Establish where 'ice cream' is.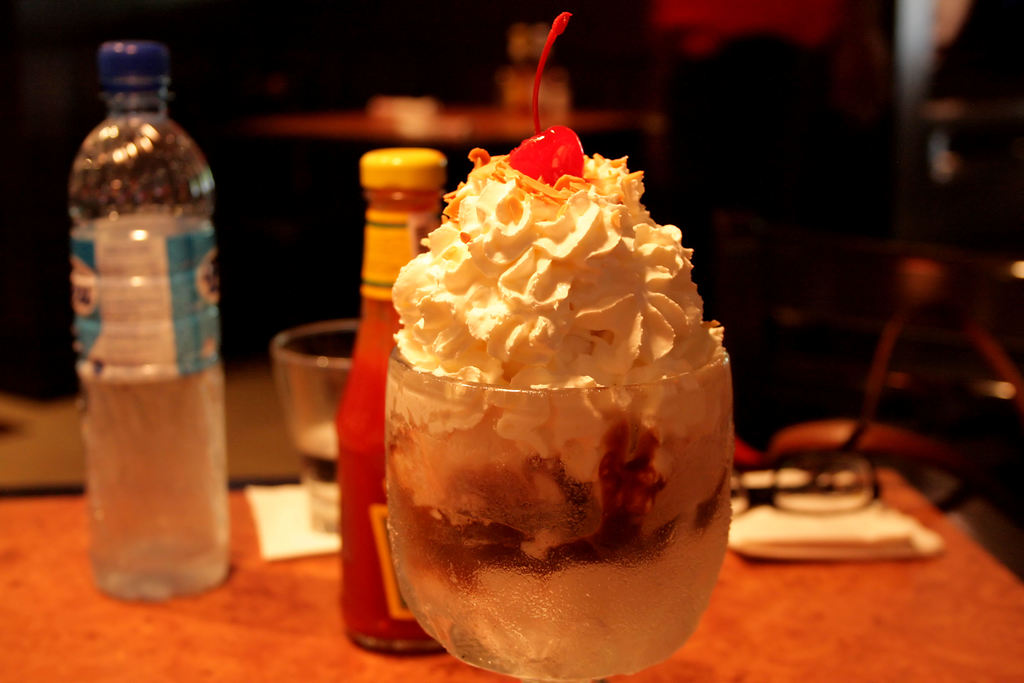
Established at BBox(346, 115, 706, 630).
